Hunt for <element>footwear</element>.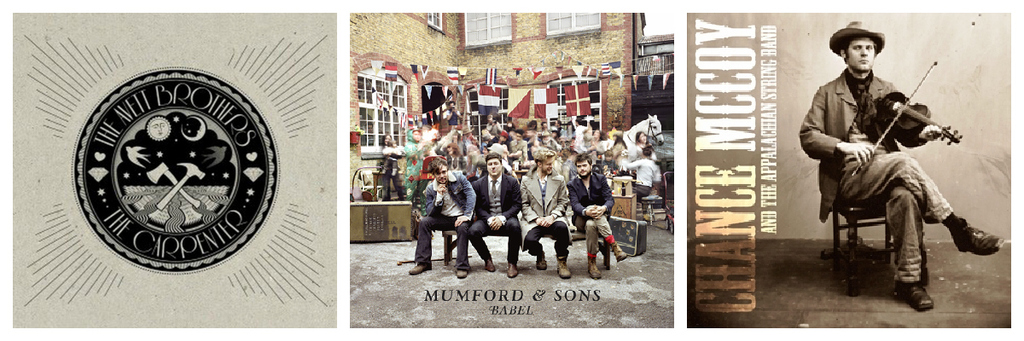
Hunted down at rect(952, 218, 1007, 257).
